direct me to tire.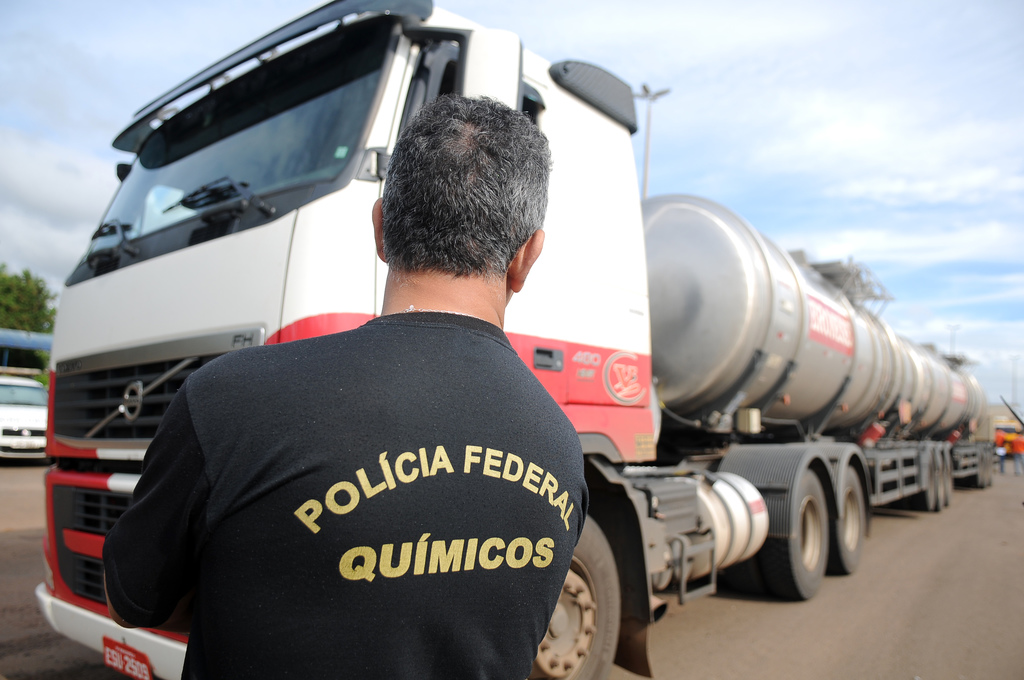
Direction: crop(780, 471, 834, 594).
